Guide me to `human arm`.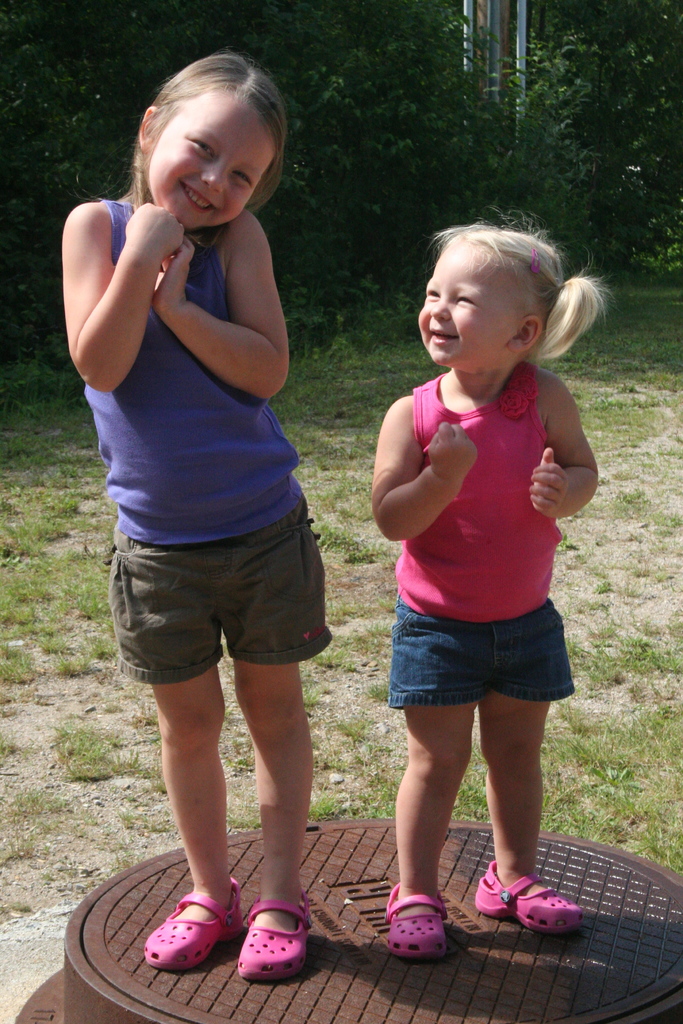
Guidance: box=[150, 207, 288, 401].
